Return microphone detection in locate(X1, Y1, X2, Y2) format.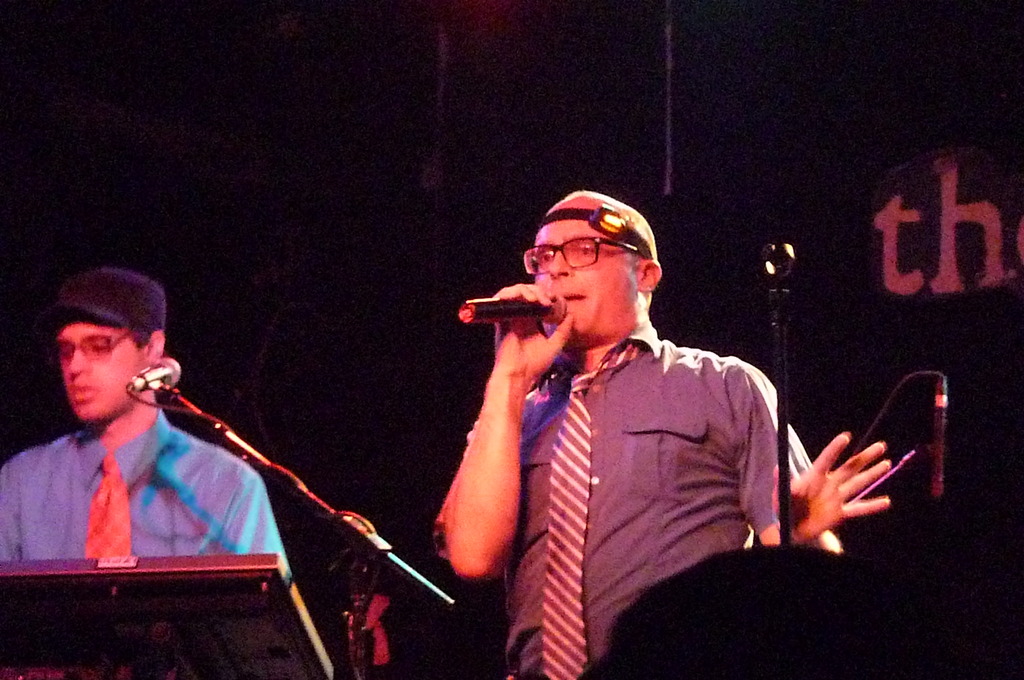
locate(929, 372, 955, 502).
